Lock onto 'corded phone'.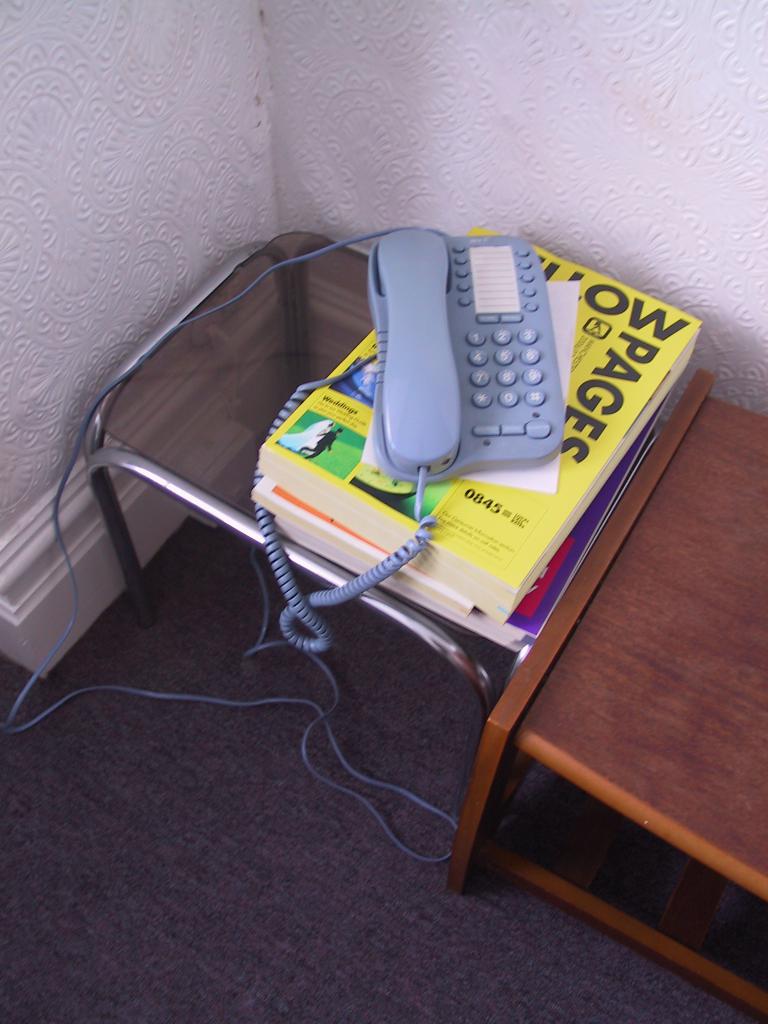
Locked: locate(248, 217, 647, 612).
